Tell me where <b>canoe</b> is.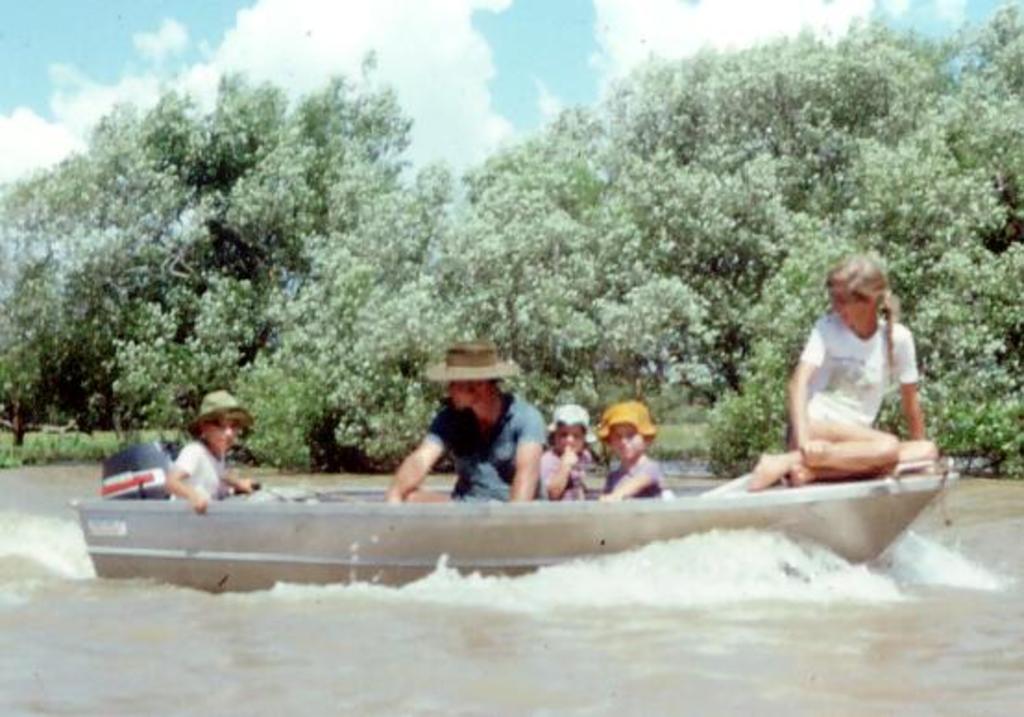
<b>canoe</b> is at bbox(92, 440, 915, 599).
